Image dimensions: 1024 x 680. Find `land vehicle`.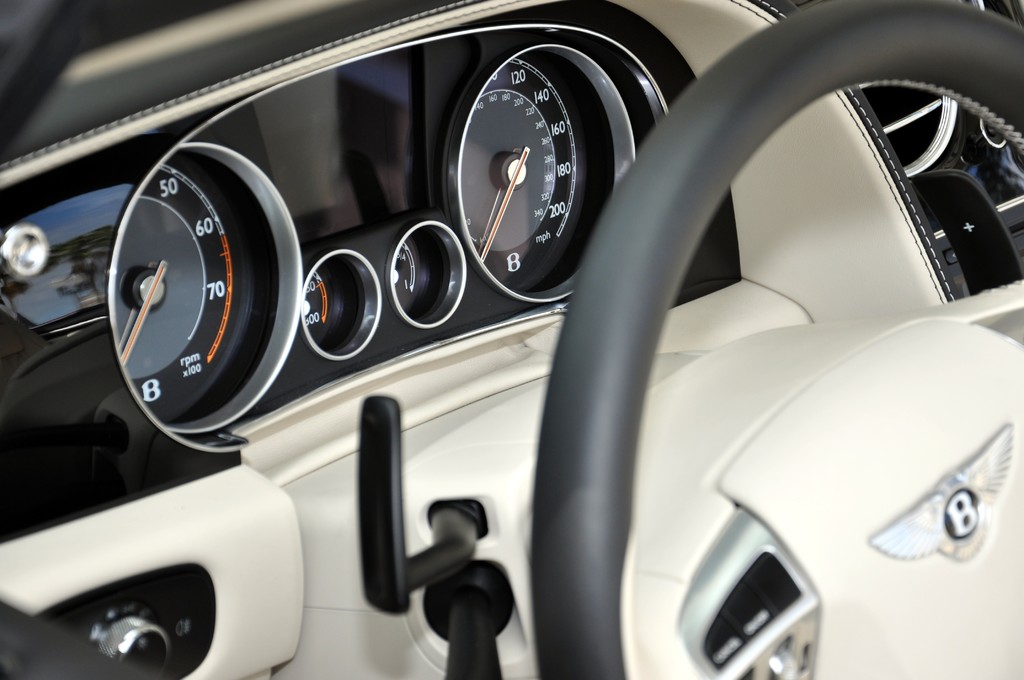
[0, 0, 1023, 676].
